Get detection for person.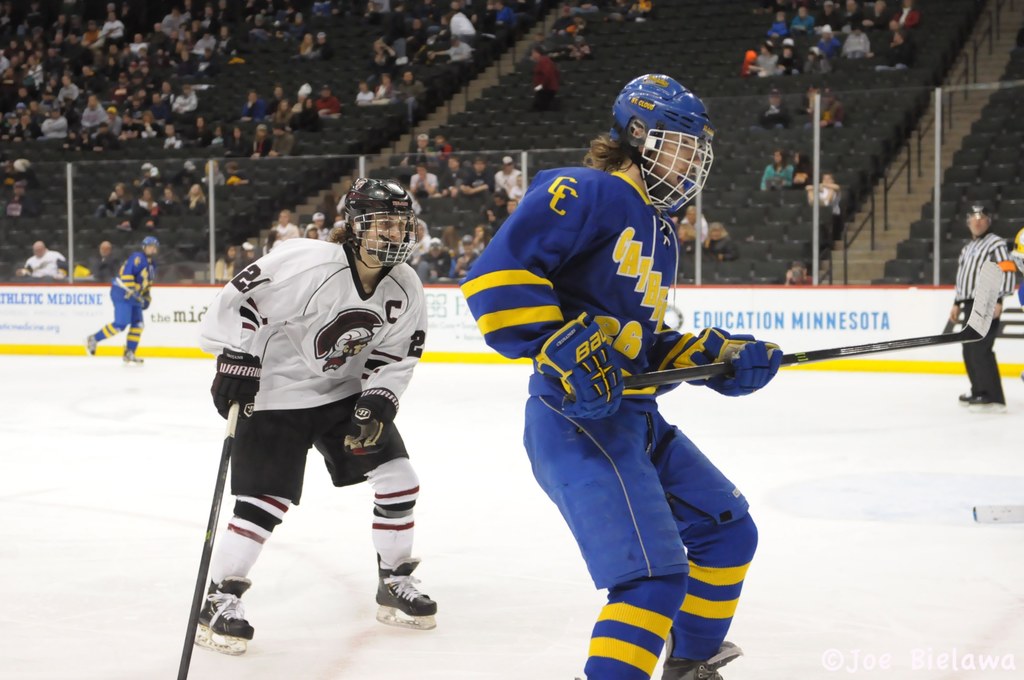
Detection: [450,232,477,277].
